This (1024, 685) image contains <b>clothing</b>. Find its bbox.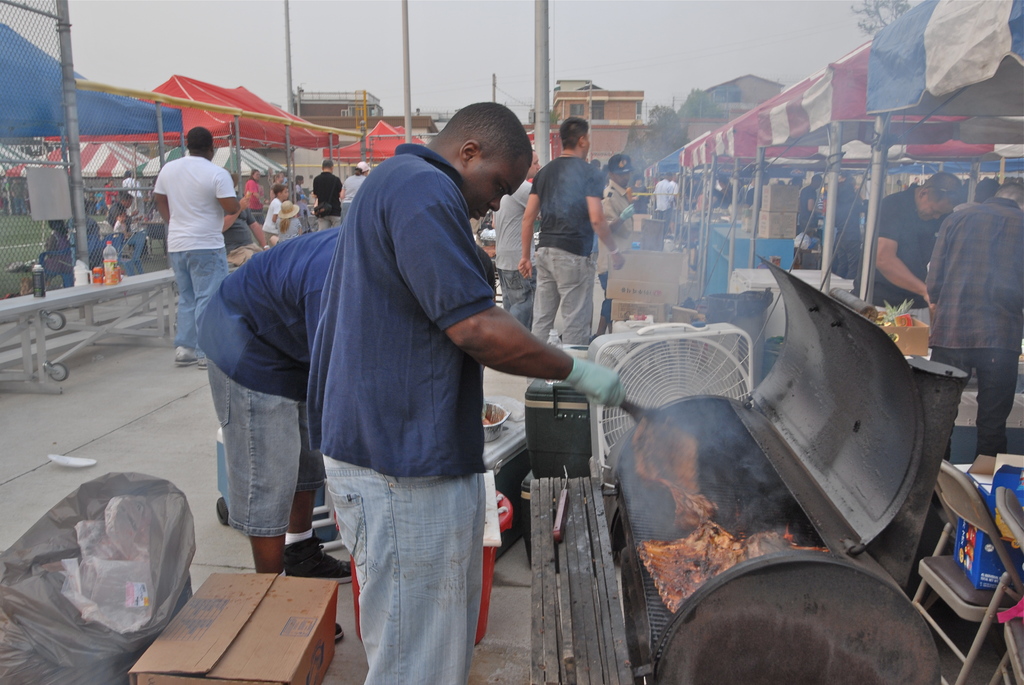
locate(595, 179, 634, 324).
